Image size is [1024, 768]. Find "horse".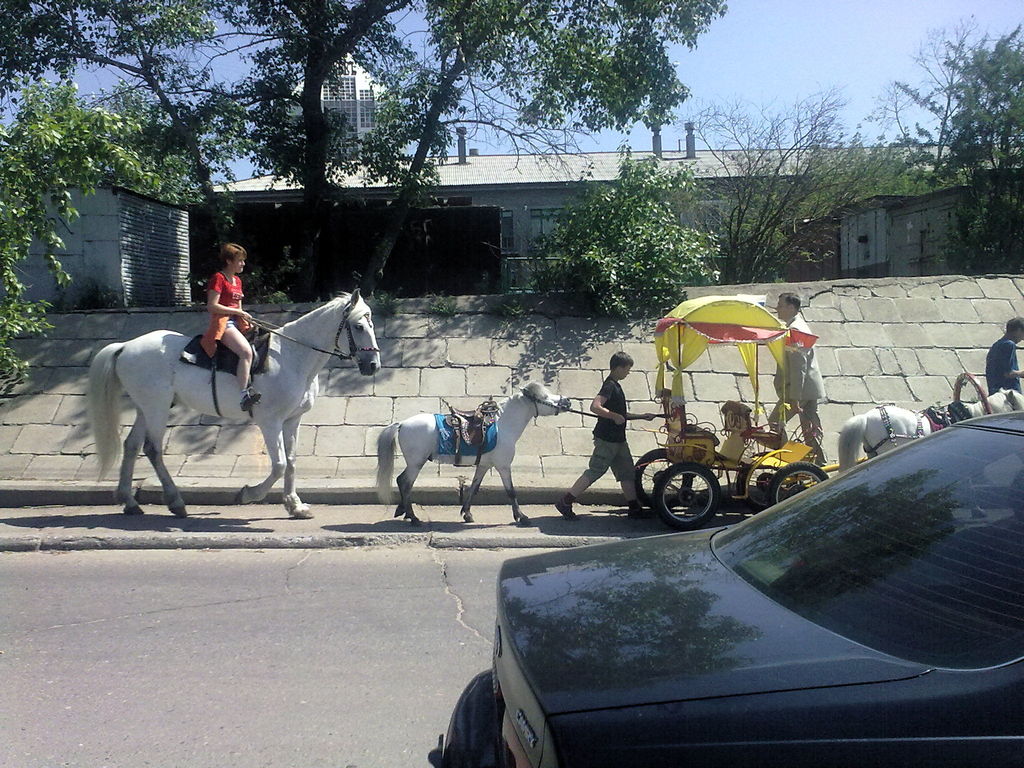
(840, 390, 1023, 472).
